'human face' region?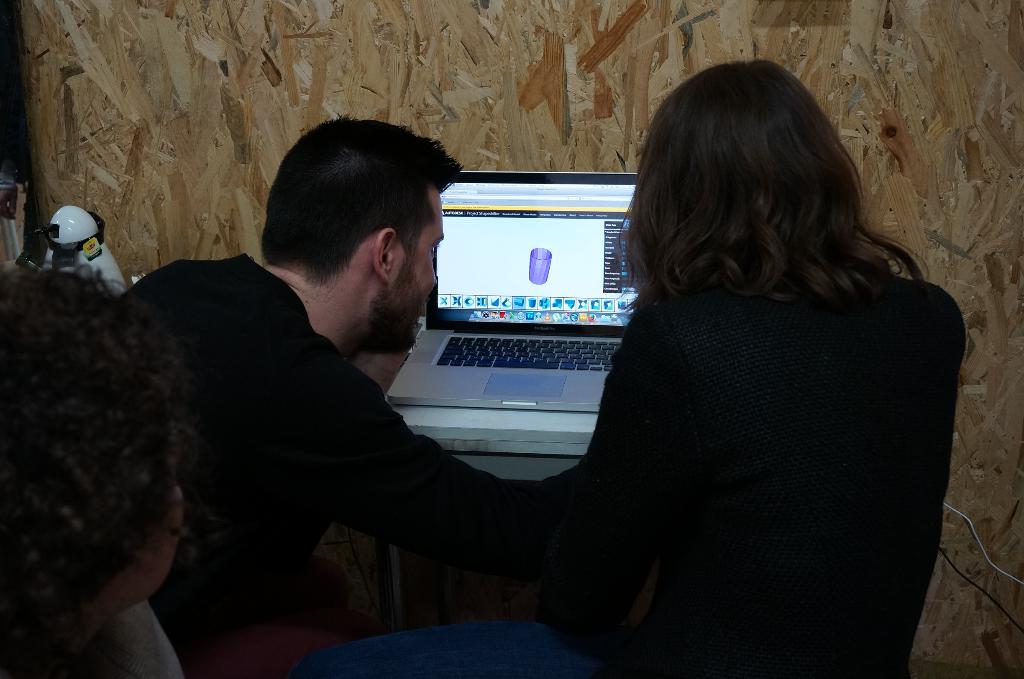
388 191 440 351
